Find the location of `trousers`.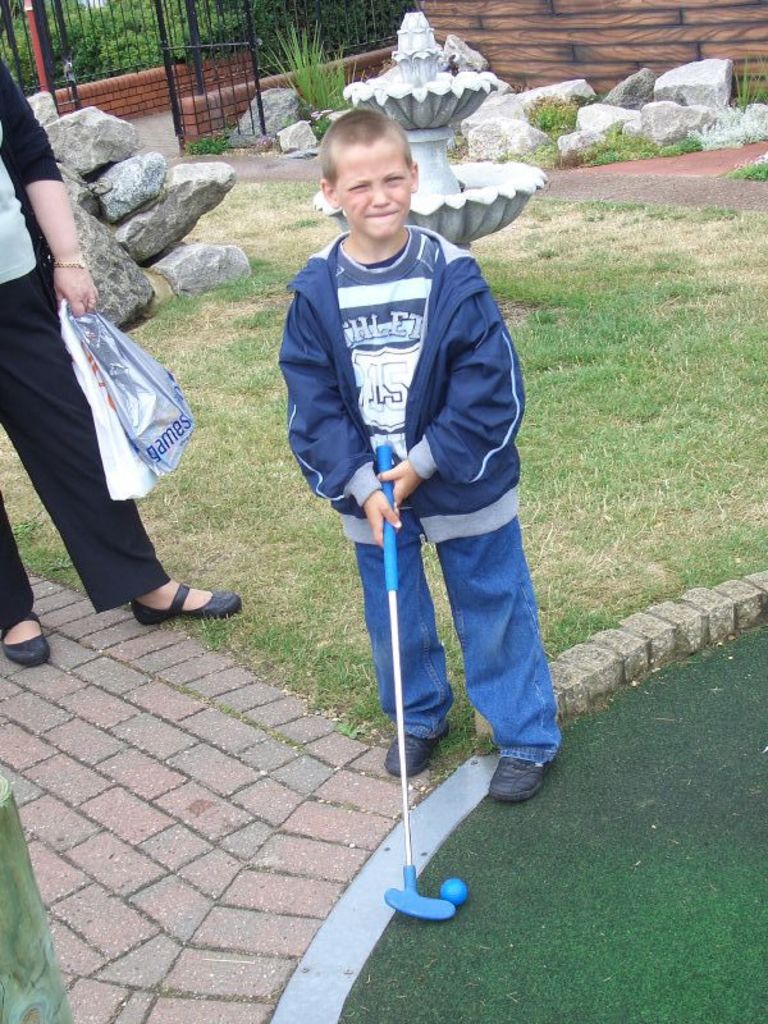
Location: detection(0, 250, 172, 637).
